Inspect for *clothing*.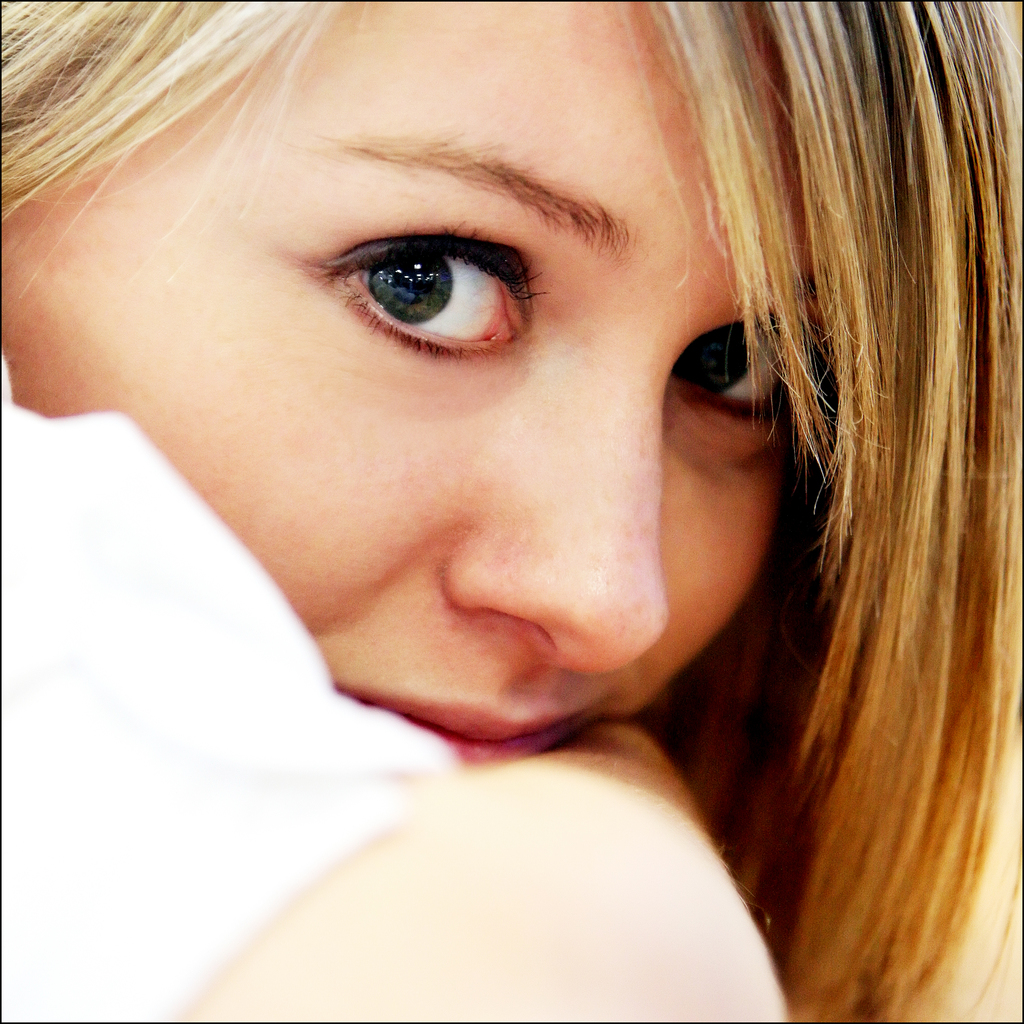
Inspection: select_region(0, 362, 467, 1021).
